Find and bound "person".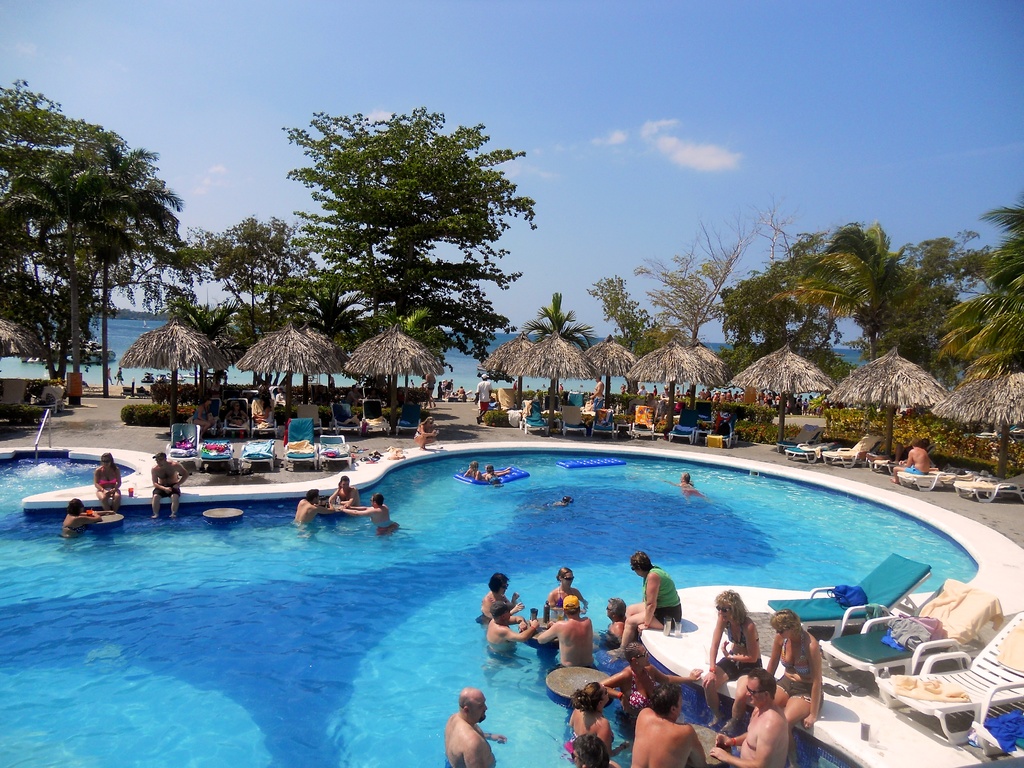
Bound: x1=485 y1=601 x2=535 y2=658.
